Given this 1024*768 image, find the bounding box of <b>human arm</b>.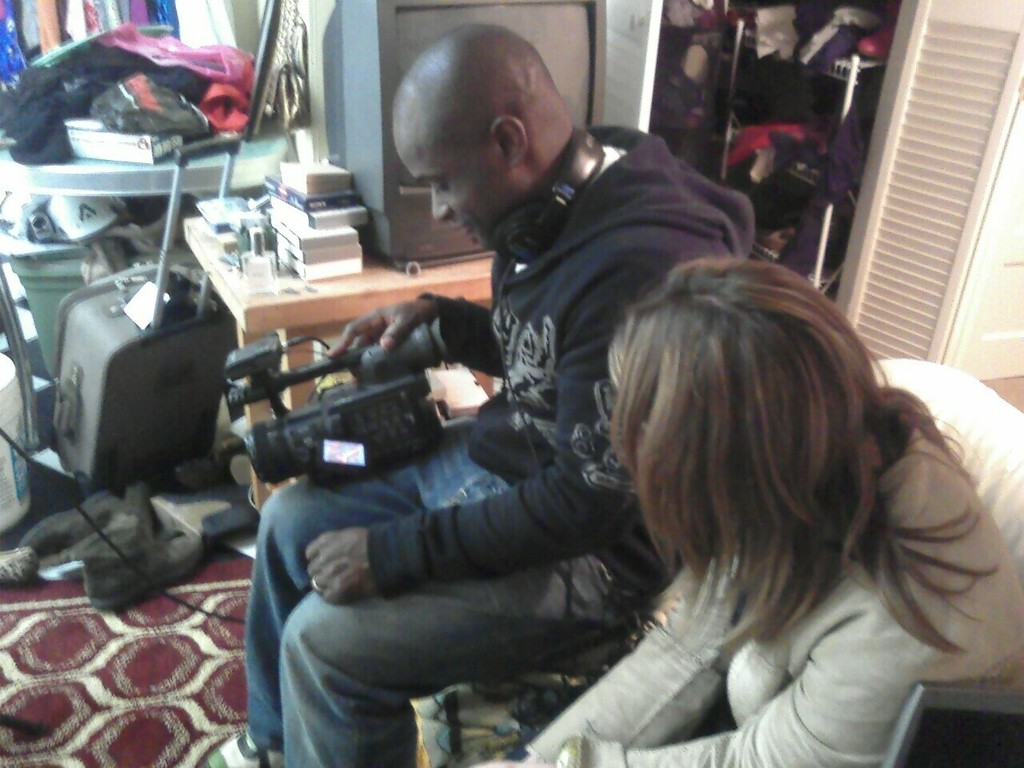
bbox=(465, 541, 722, 767).
